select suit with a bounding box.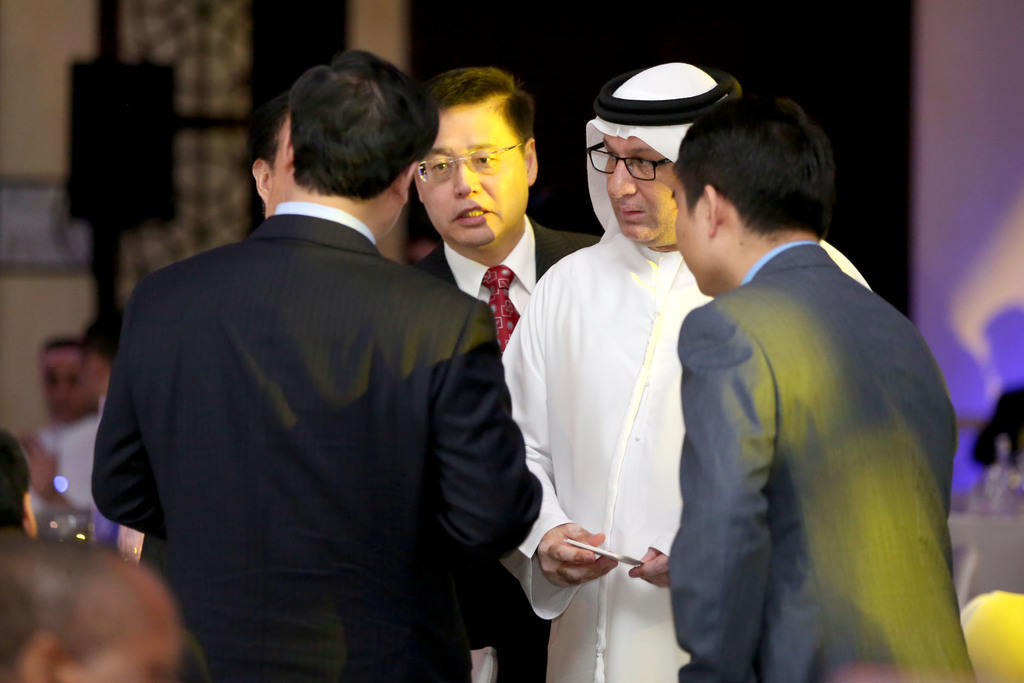
<region>88, 199, 541, 682</region>.
